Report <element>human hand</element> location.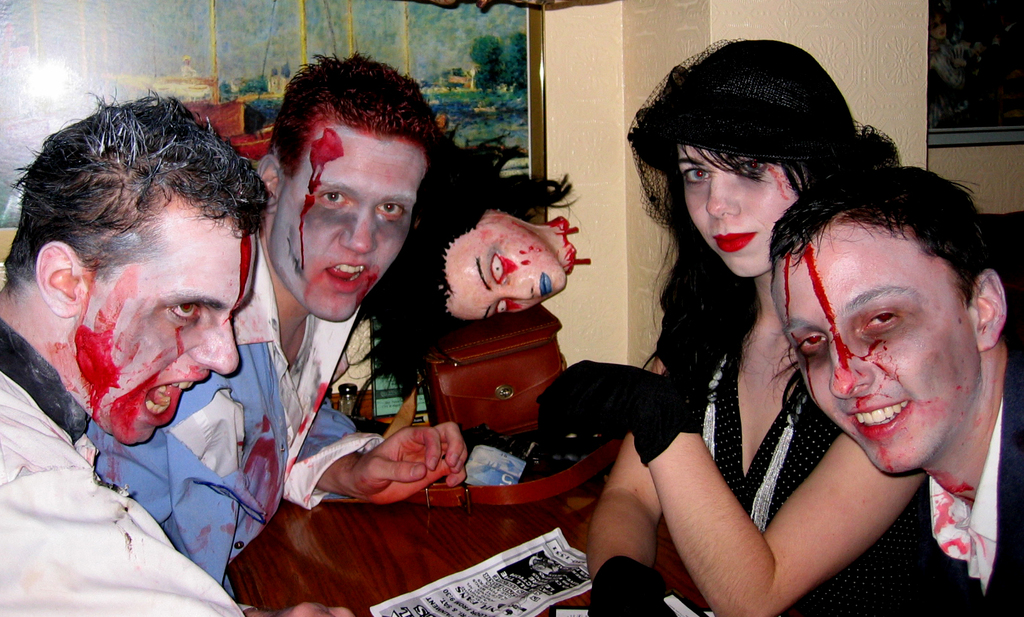
Report: [left=590, top=582, right=676, bottom=616].
